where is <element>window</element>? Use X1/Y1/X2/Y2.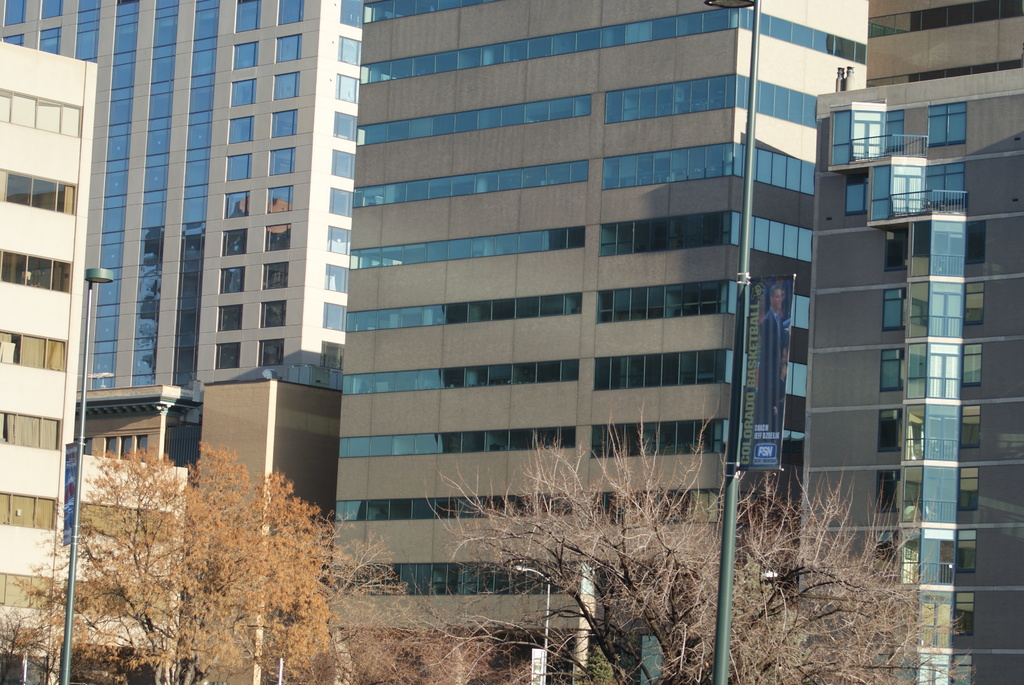
347/223/590/267.
